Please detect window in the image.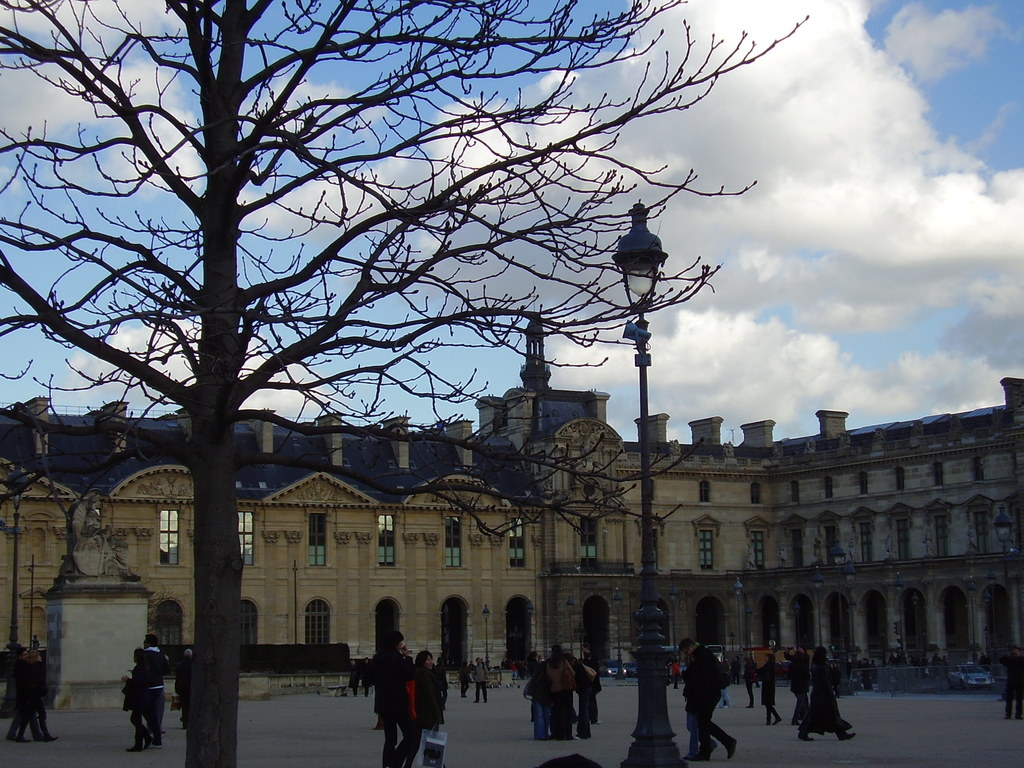
969, 452, 986, 481.
